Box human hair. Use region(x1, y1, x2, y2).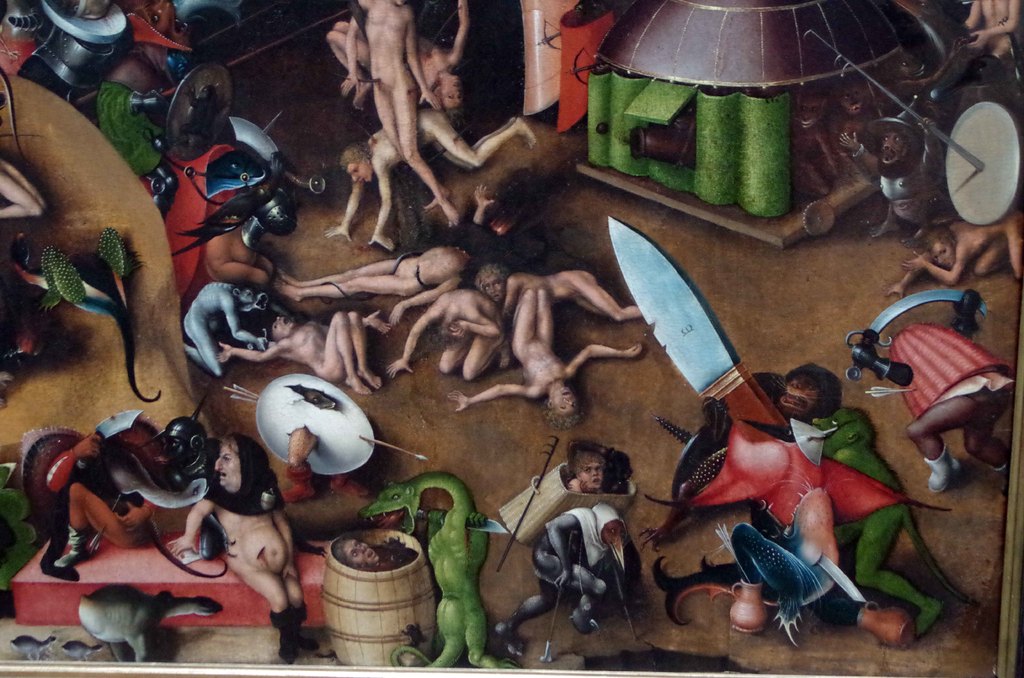
region(568, 442, 612, 476).
